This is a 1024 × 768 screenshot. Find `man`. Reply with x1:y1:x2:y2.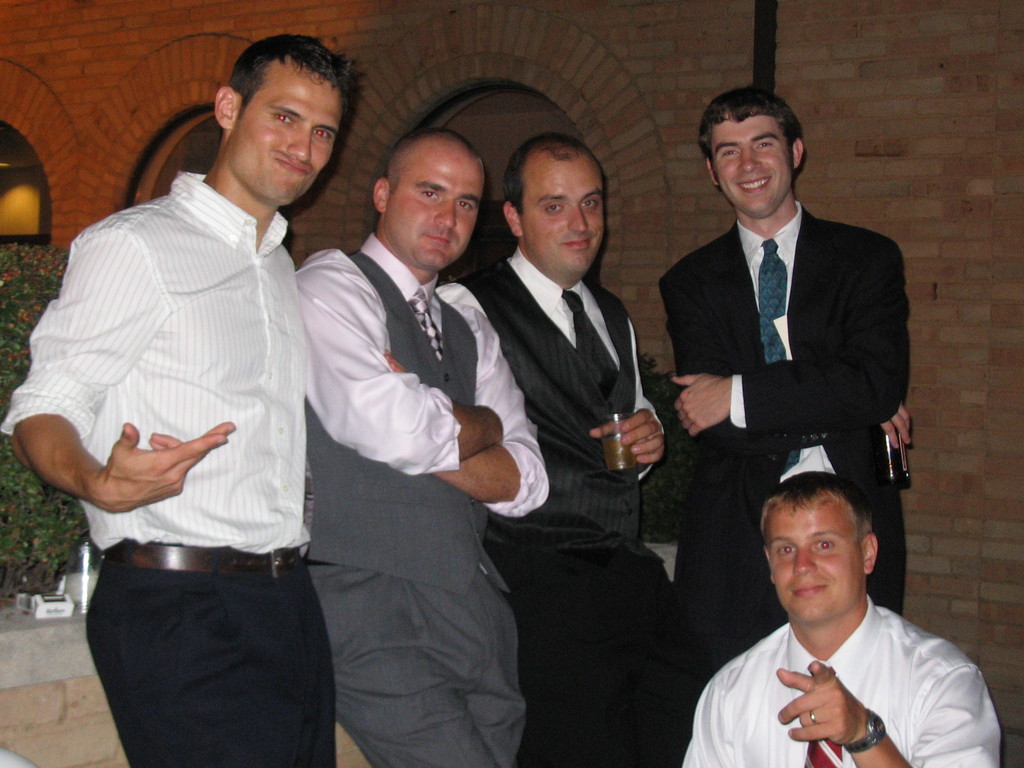
293:129:552:767.
